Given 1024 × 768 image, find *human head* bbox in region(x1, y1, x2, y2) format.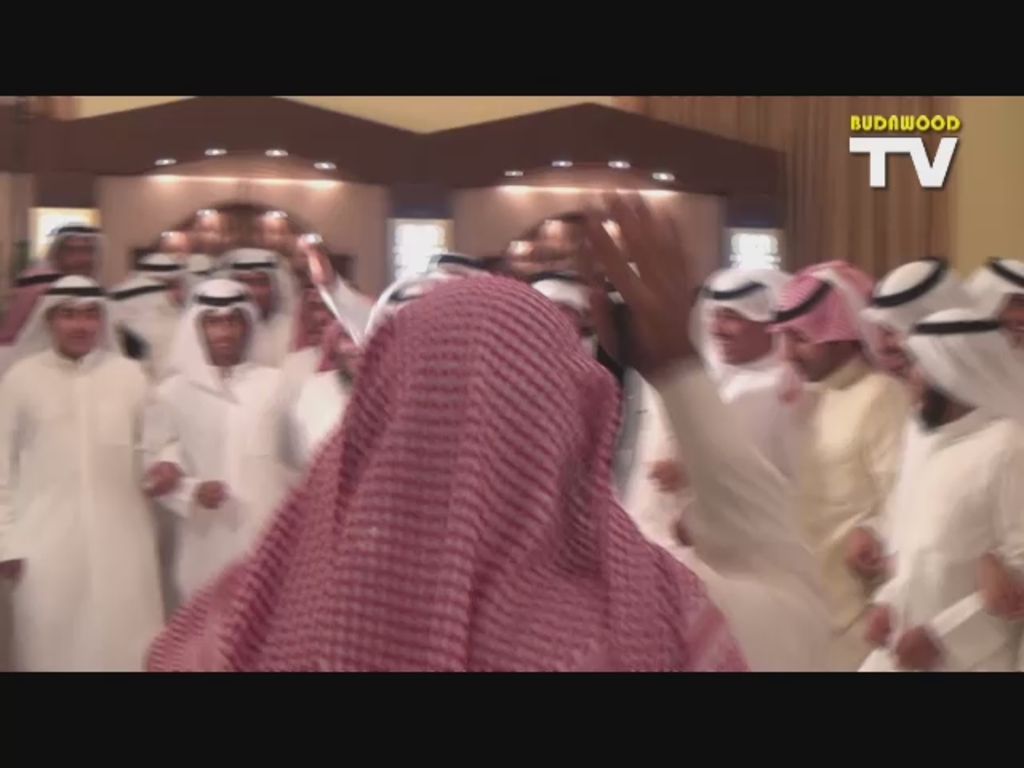
region(109, 282, 174, 344).
